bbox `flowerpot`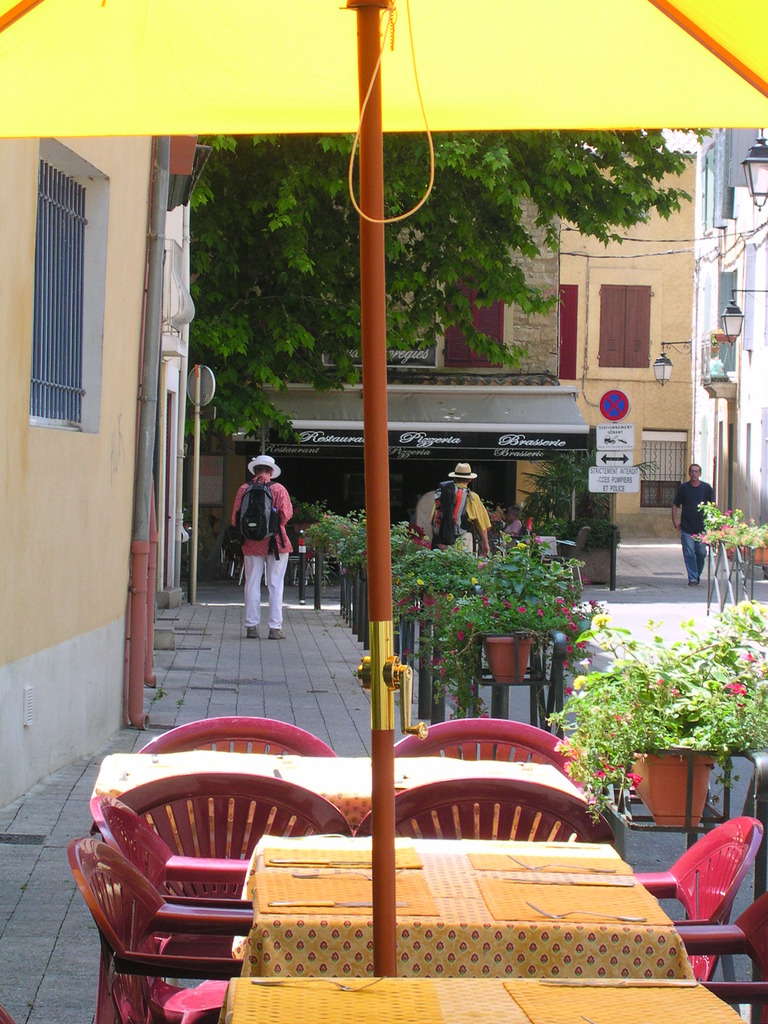
[749, 545, 767, 564]
